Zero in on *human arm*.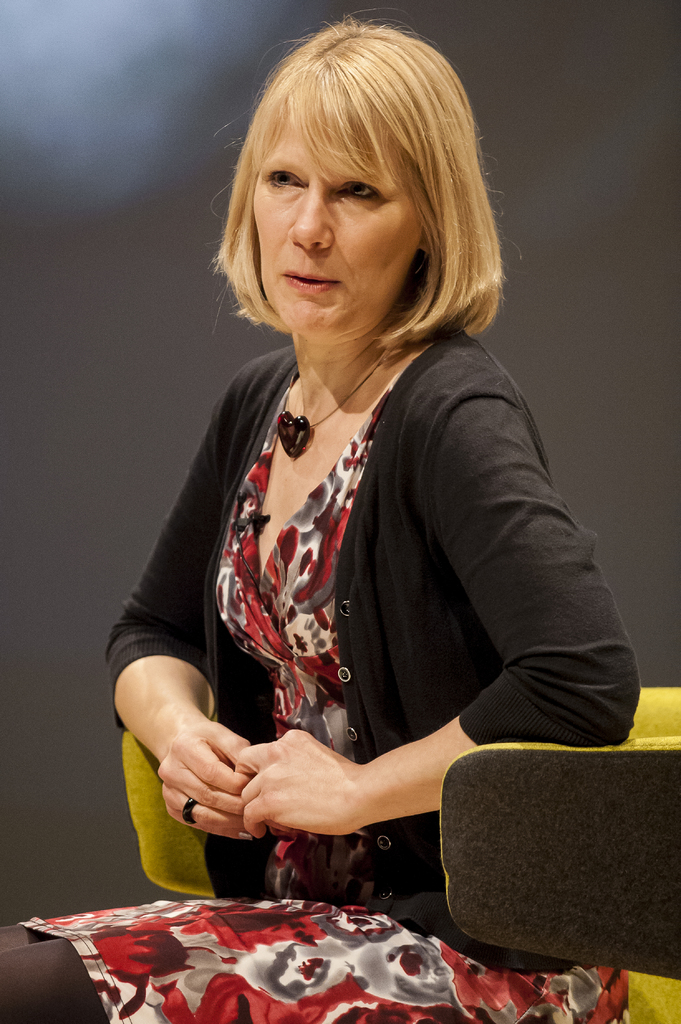
Zeroed in: bbox(107, 383, 269, 839).
